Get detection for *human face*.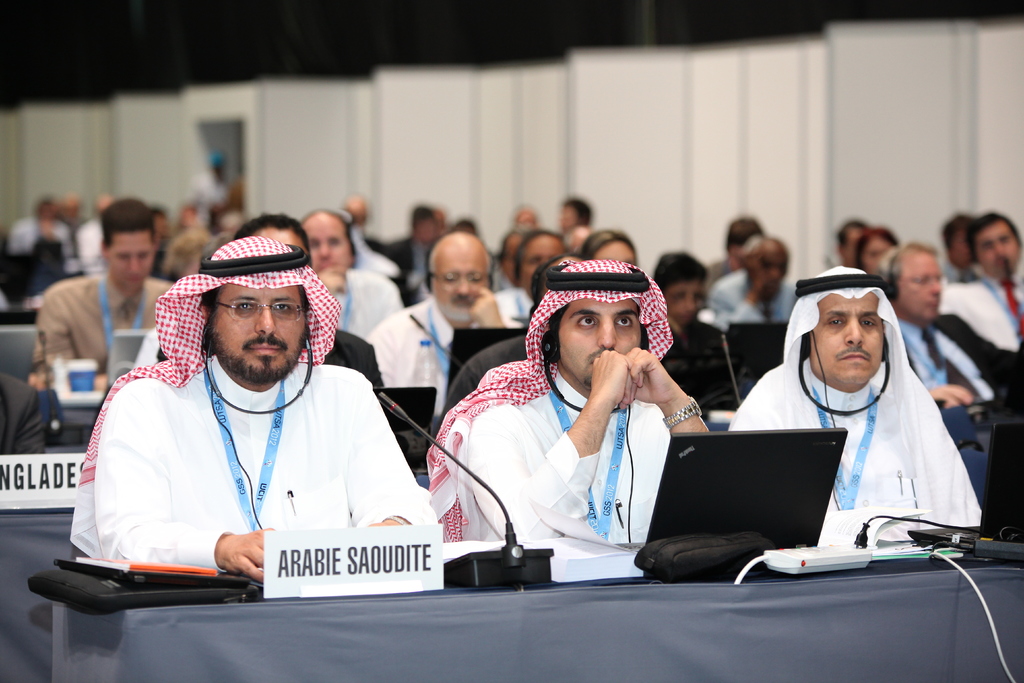
Detection: [left=819, top=299, right=890, bottom=398].
